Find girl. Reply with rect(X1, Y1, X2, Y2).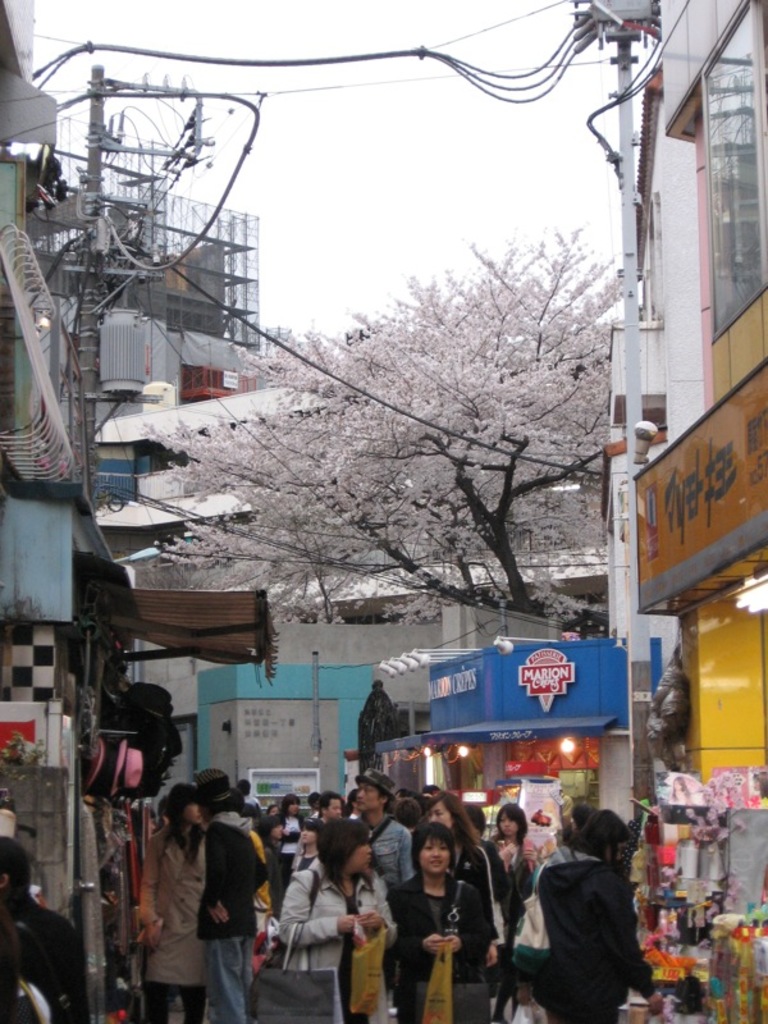
rect(428, 791, 495, 995).
